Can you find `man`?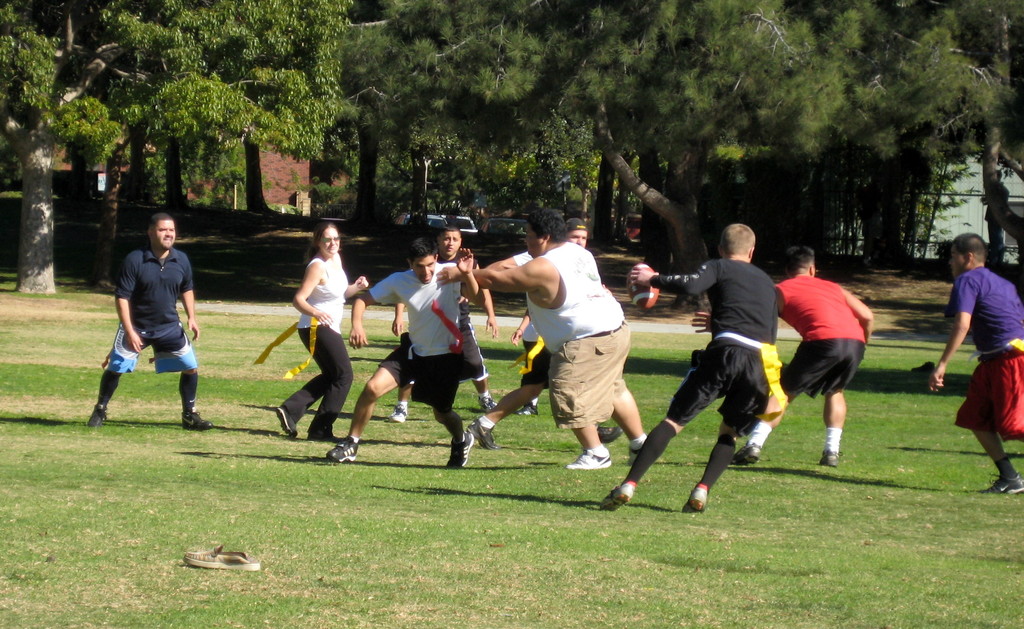
Yes, bounding box: bbox=(319, 239, 488, 470).
